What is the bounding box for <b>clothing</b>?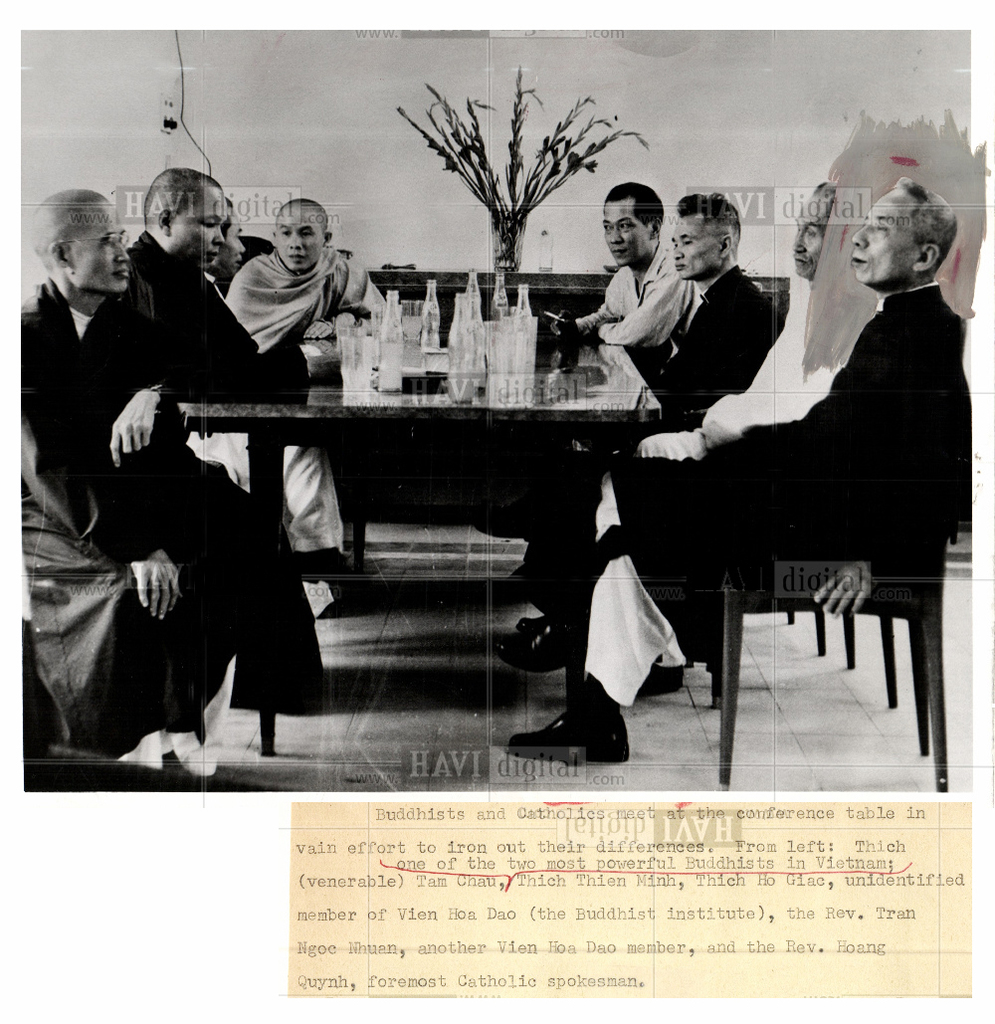
[x1=229, y1=242, x2=387, y2=557].
